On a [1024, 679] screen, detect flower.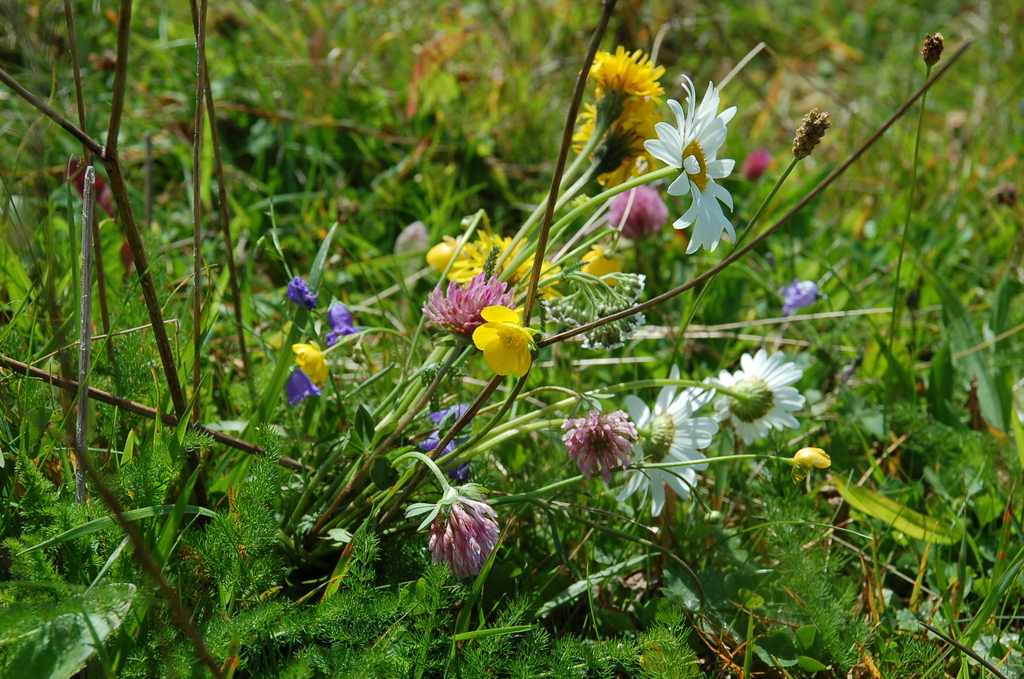
[614, 364, 721, 518].
